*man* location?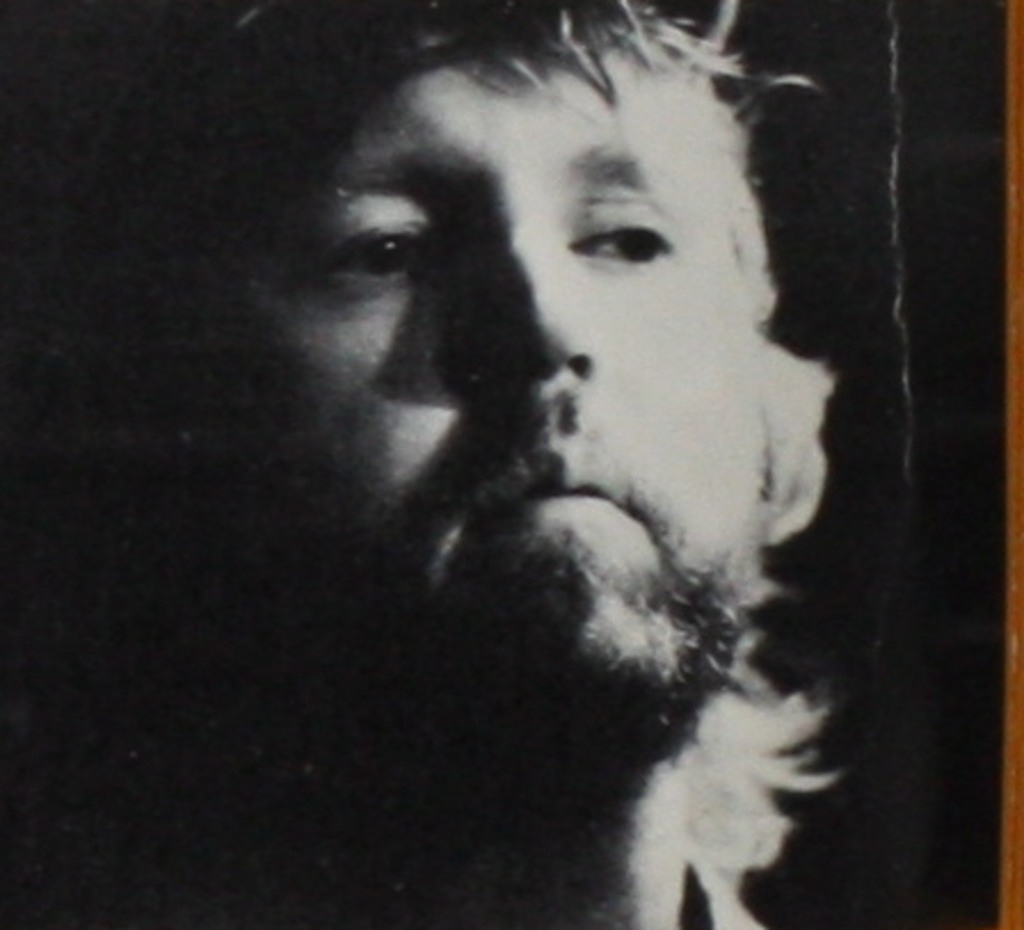
[x1=181, y1=0, x2=1001, y2=921]
